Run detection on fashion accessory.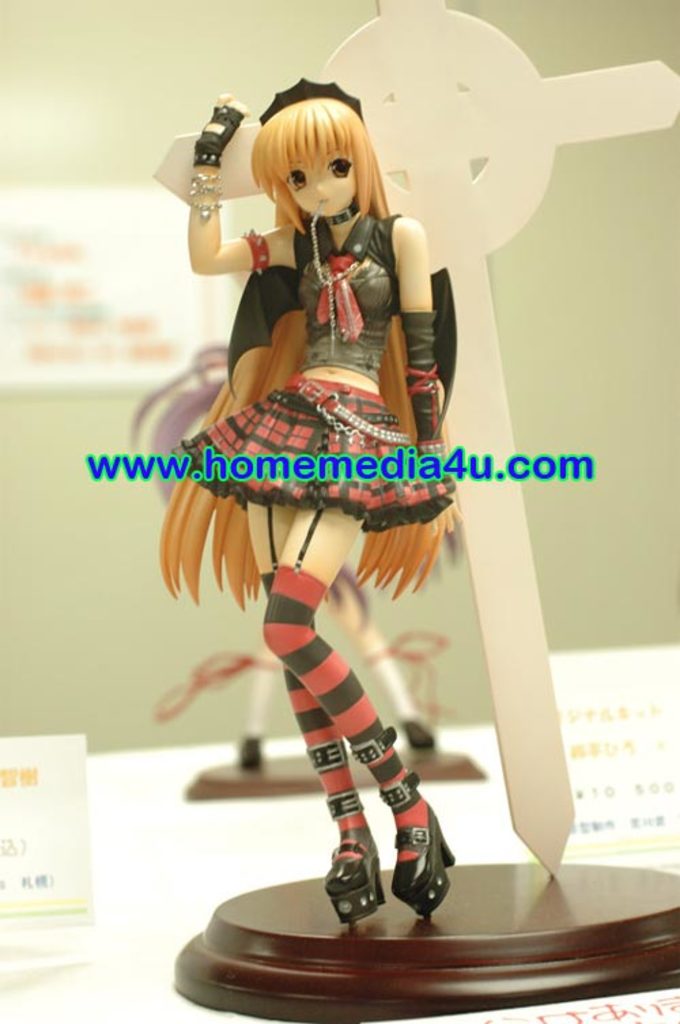
Result: {"left": 316, "top": 256, "right": 370, "bottom": 345}.
